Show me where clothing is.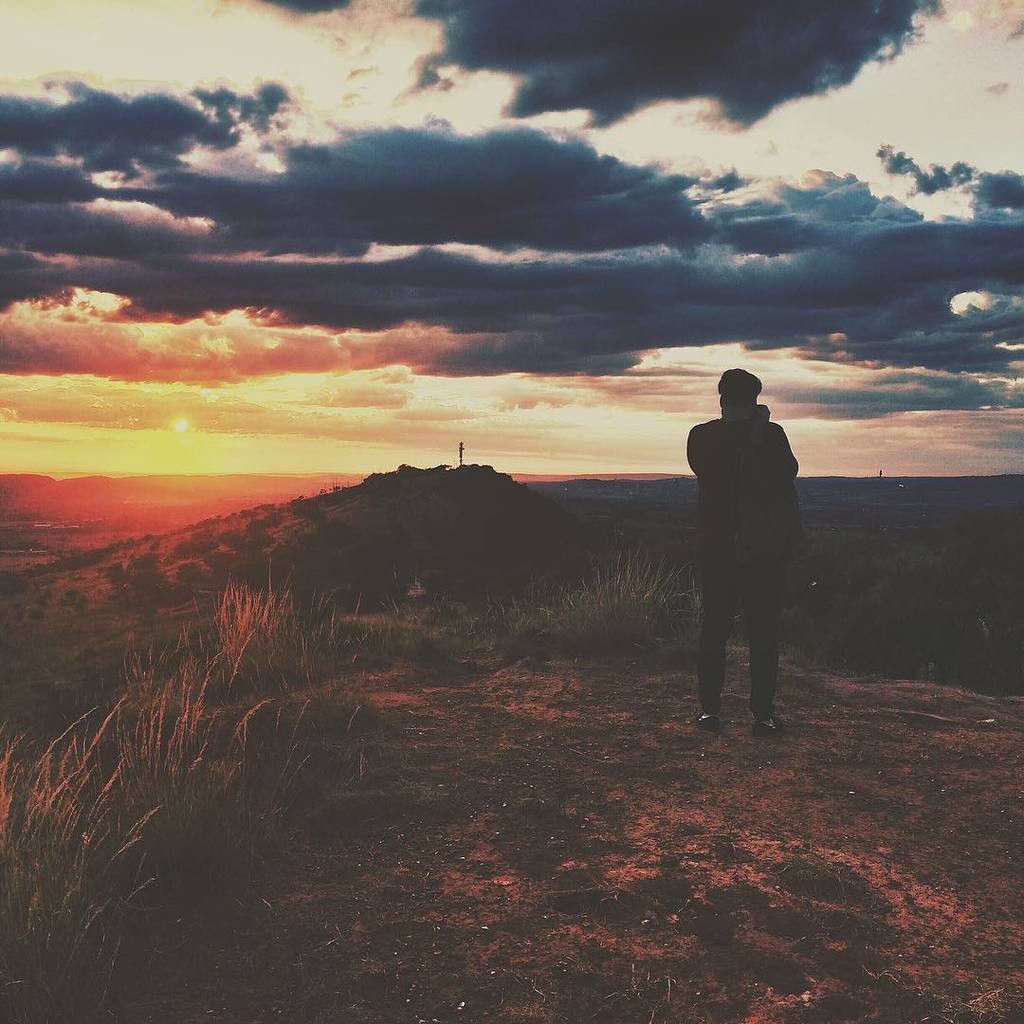
clothing is at {"x1": 691, "y1": 395, "x2": 806, "y2": 699}.
